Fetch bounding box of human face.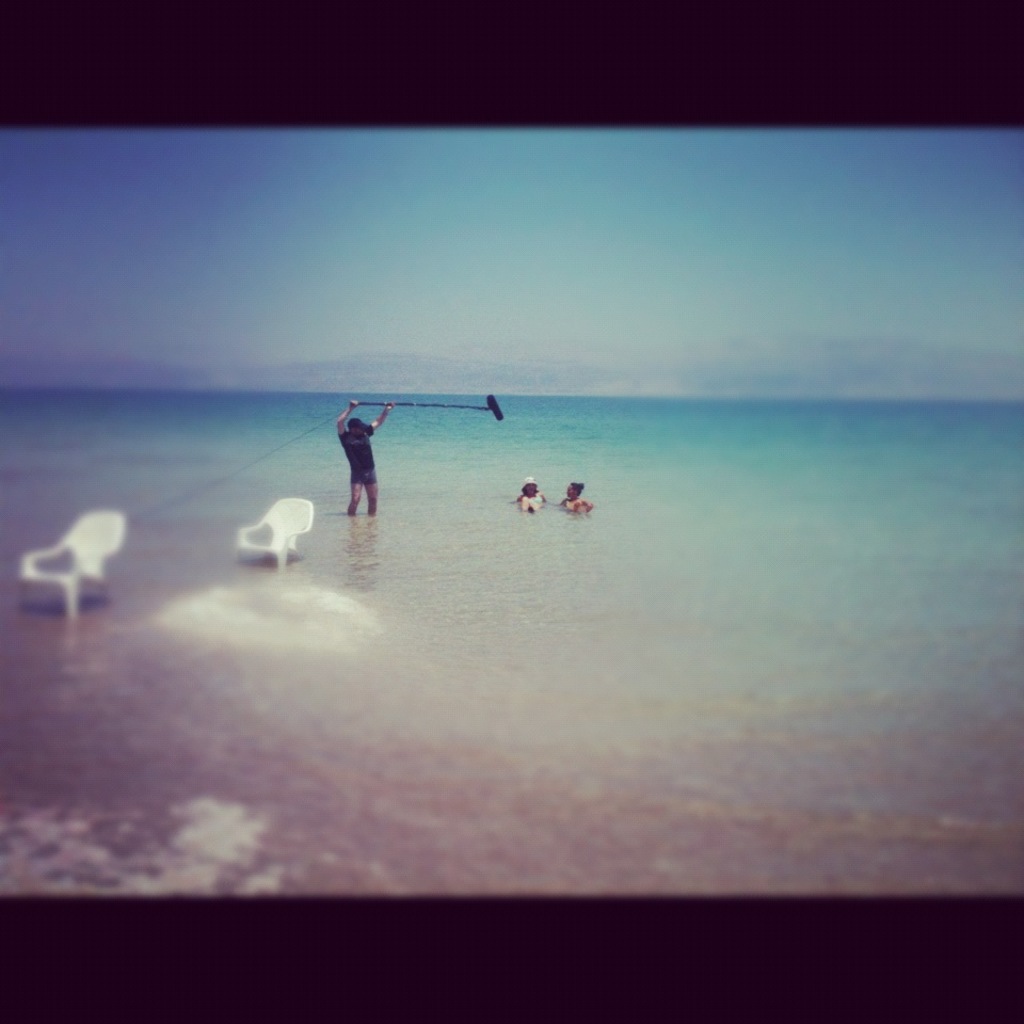
Bbox: BBox(525, 482, 533, 496).
